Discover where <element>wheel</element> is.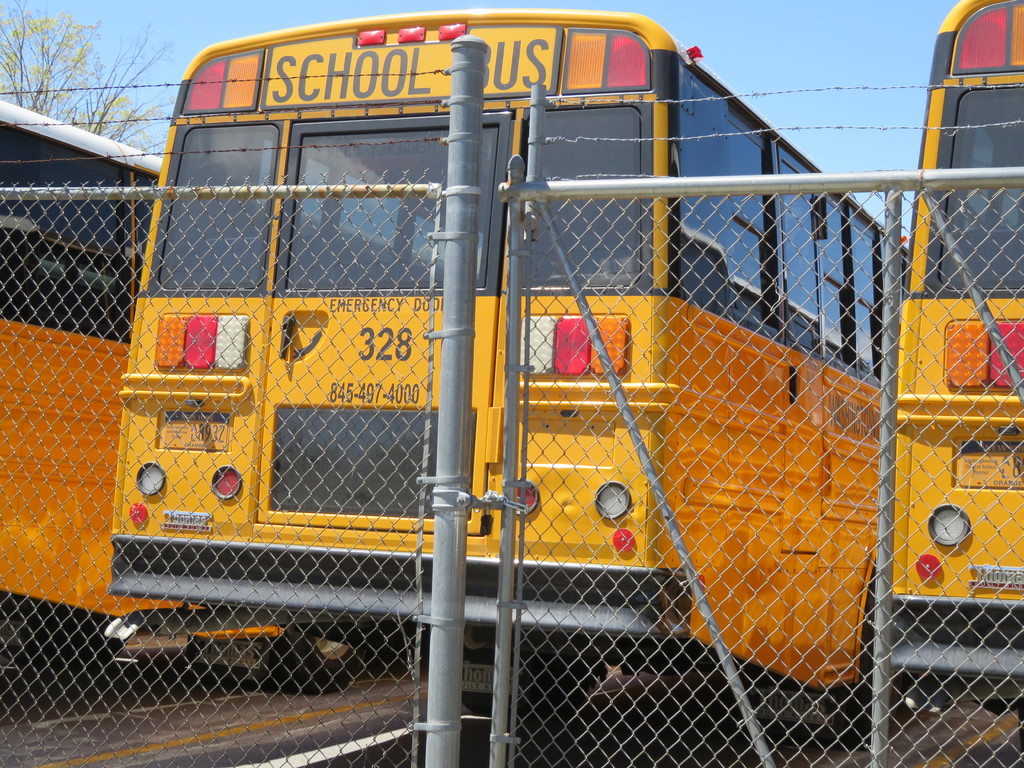
Discovered at crop(752, 593, 876, 751).
